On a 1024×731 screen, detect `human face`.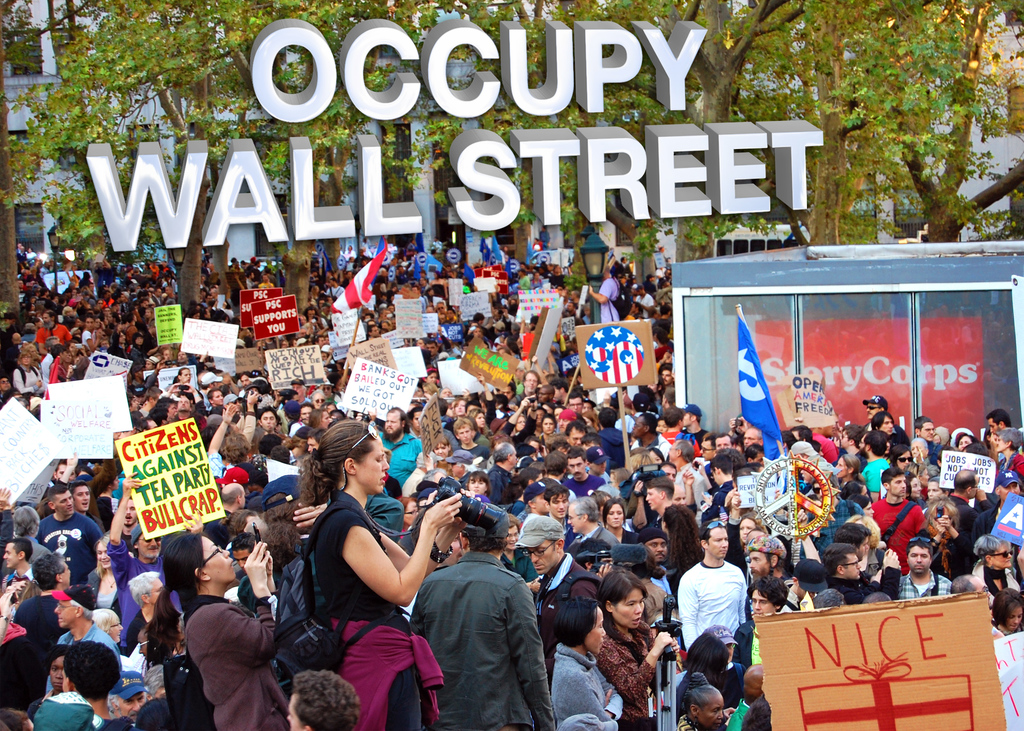
[0,376,15,389].
